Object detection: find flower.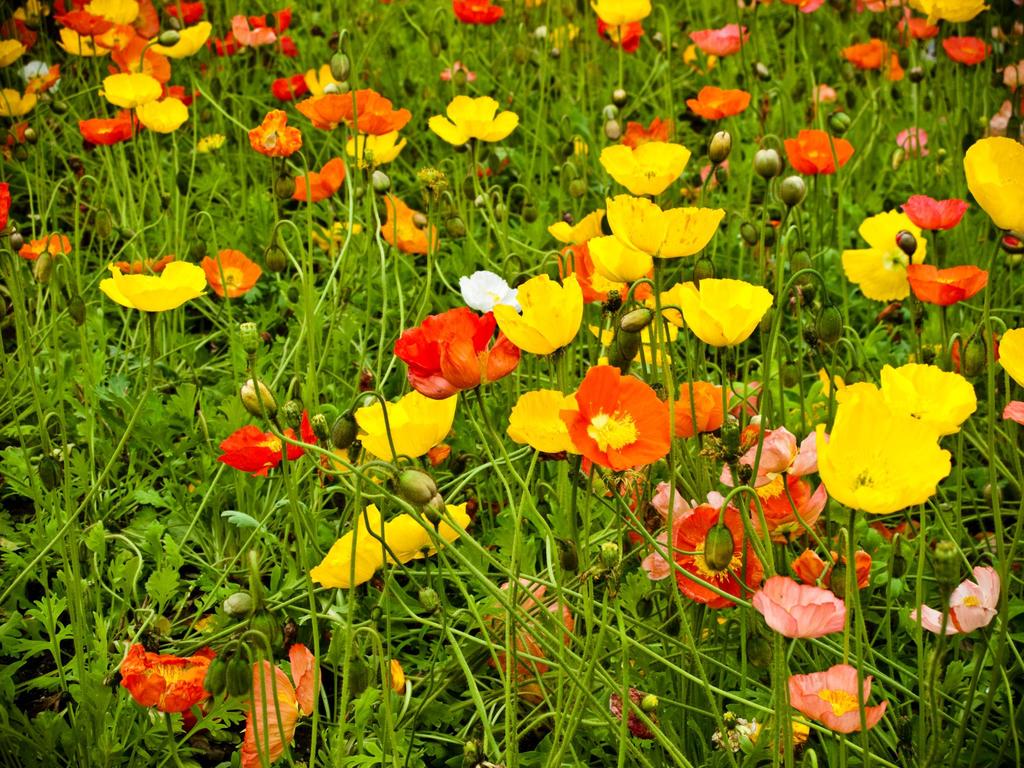
bbox=(237, 643, 323, 767).
